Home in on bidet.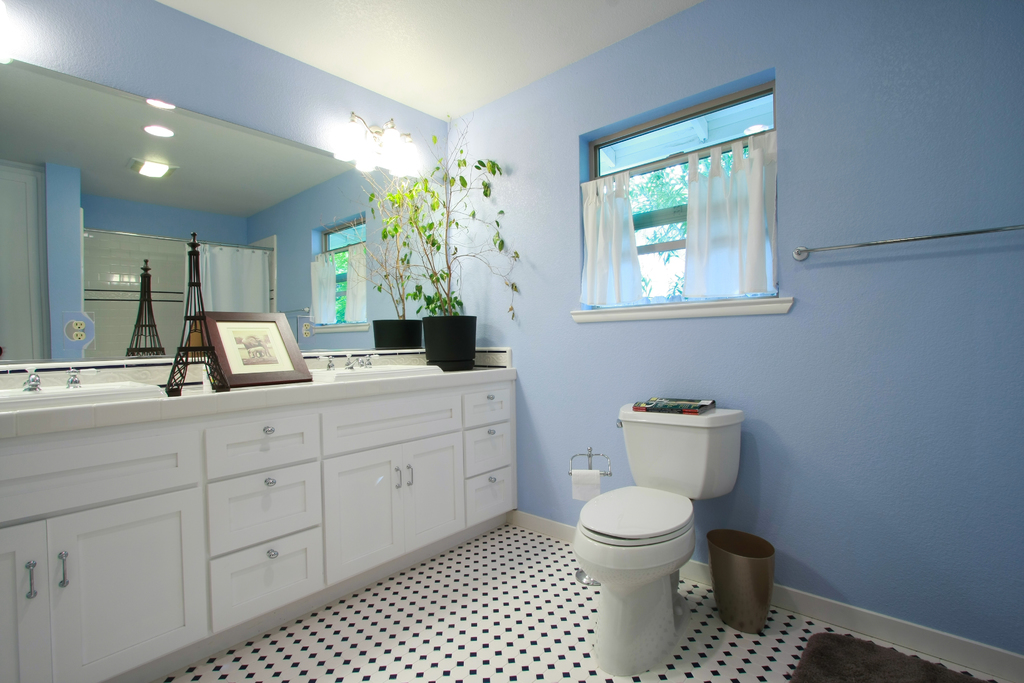
Homed in at Rect(570, 484, 696, 680).
